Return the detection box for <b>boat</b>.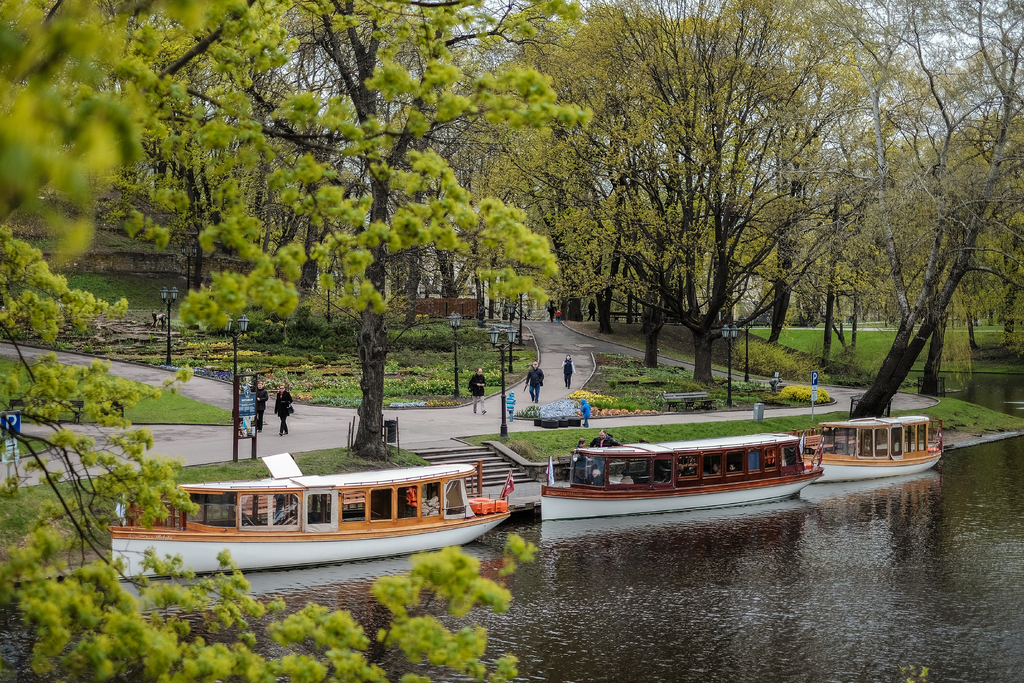
detection(541, 429, 827, 525).
